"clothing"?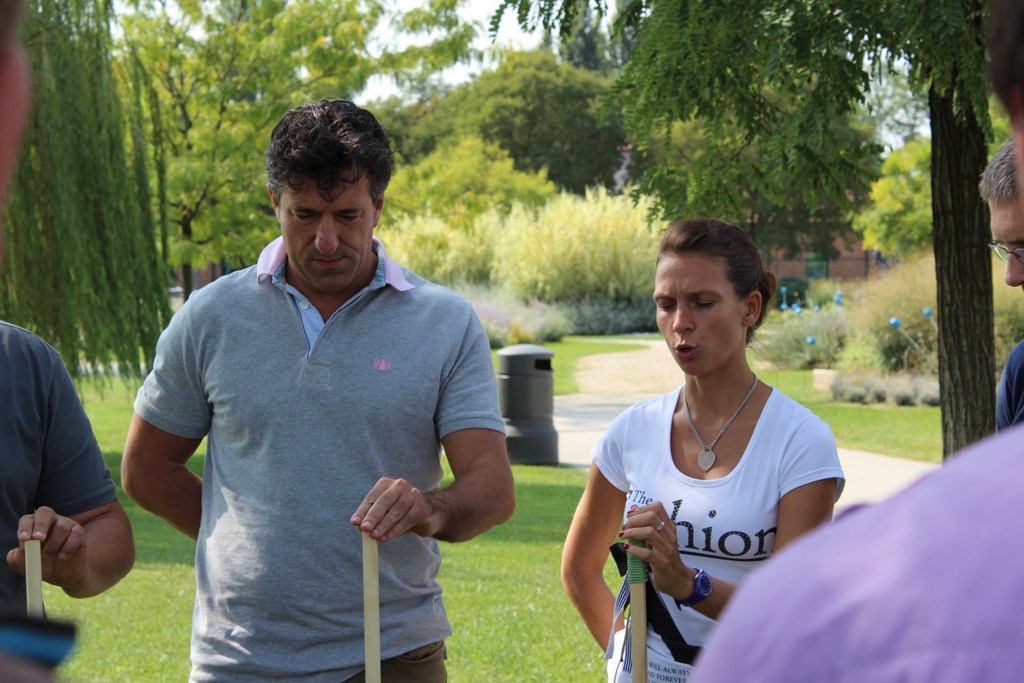
BBox(0, 316, 122, 682)
